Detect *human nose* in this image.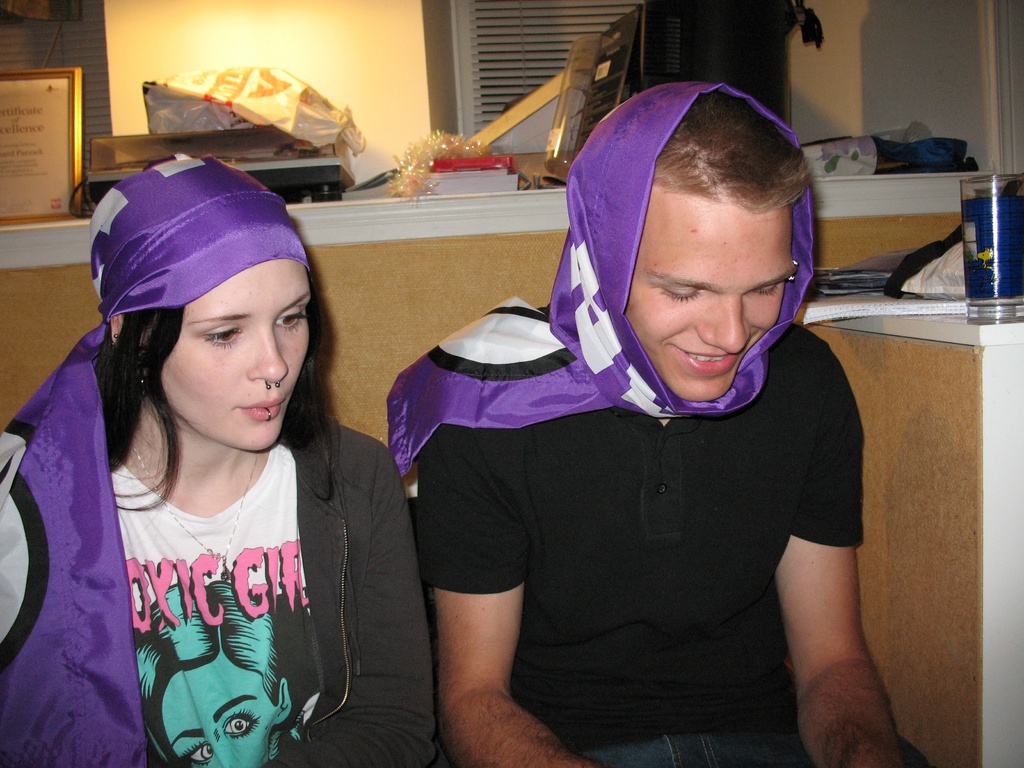
Detection: <bbox>694, 288, 755, 355</bbox>.
